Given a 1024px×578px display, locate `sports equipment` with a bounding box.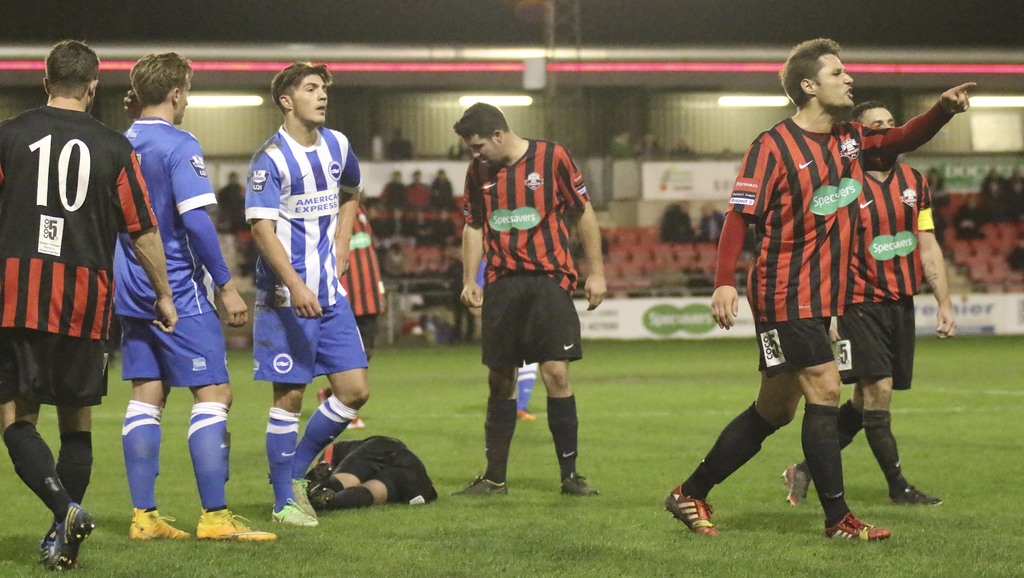
Located: 57 498 99 574.
